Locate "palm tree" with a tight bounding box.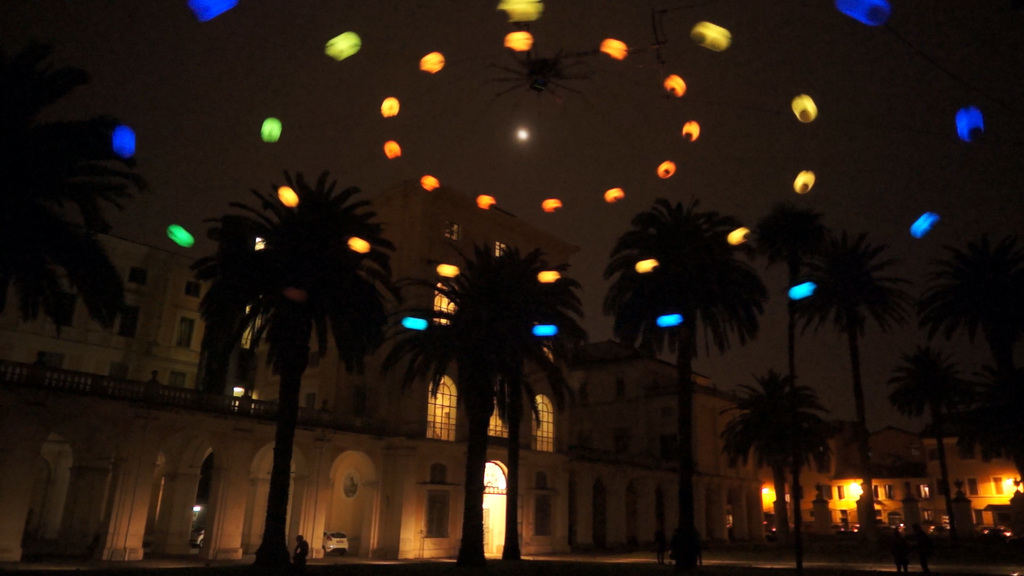
Rect(173, 179, 386, 562).
